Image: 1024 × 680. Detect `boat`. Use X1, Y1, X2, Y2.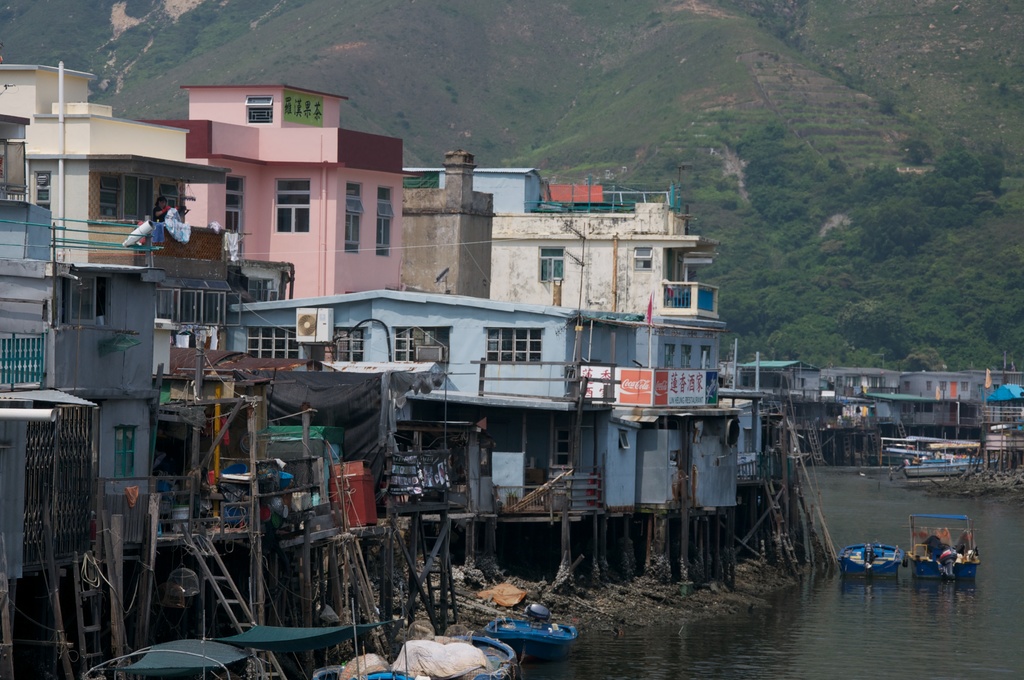
835, 537, 904, 577.
